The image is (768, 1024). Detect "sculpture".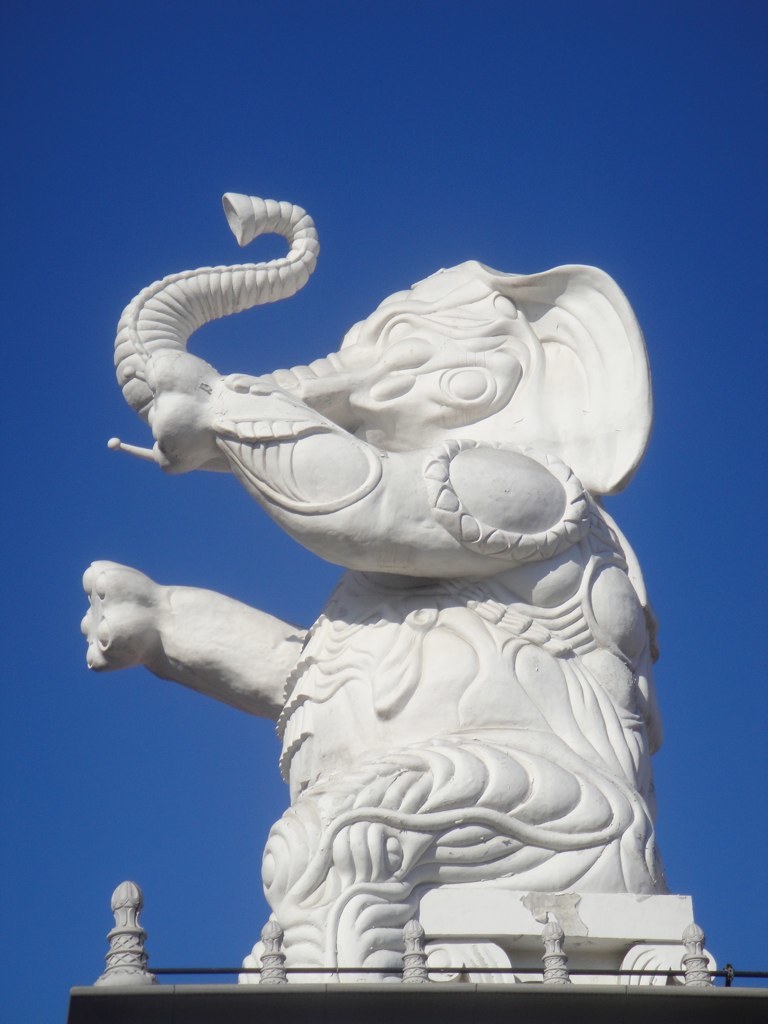
Detection: <bbox>58, 210, 722, 1006</bbox>.
